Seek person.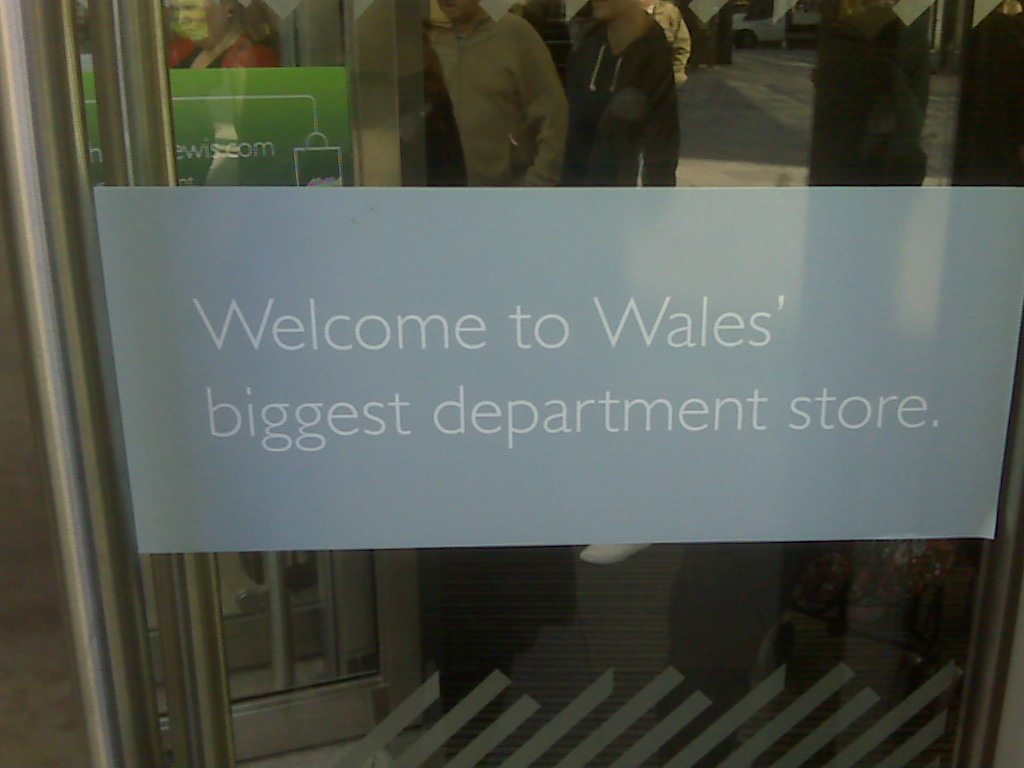
left=162, top=2, right=287, bottom=73.
